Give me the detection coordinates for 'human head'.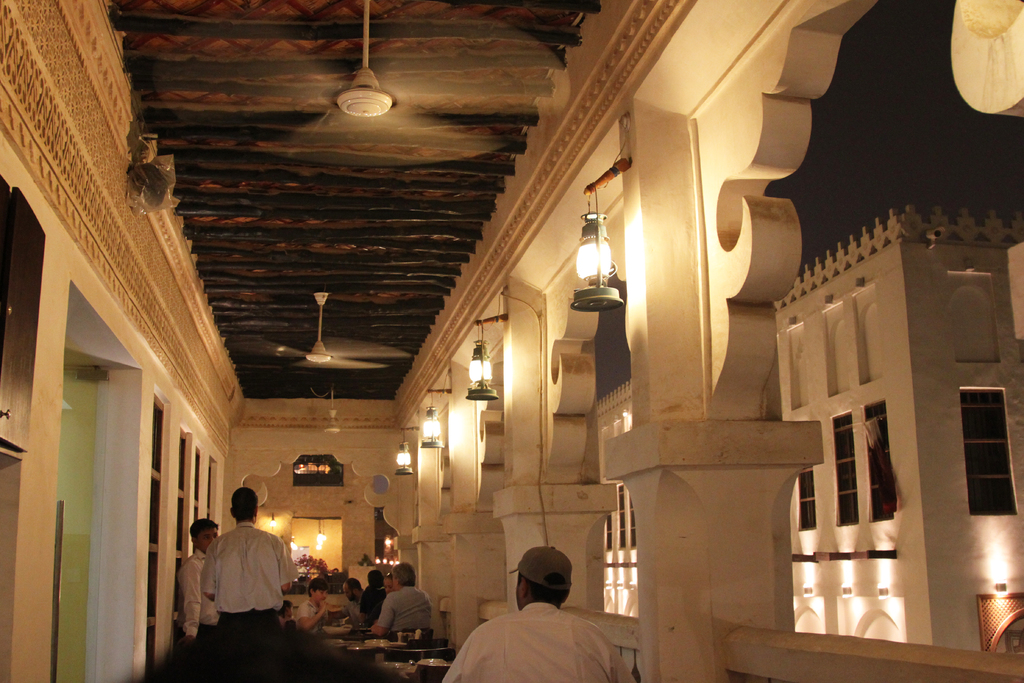
rect(340, 575, 364, 604).
